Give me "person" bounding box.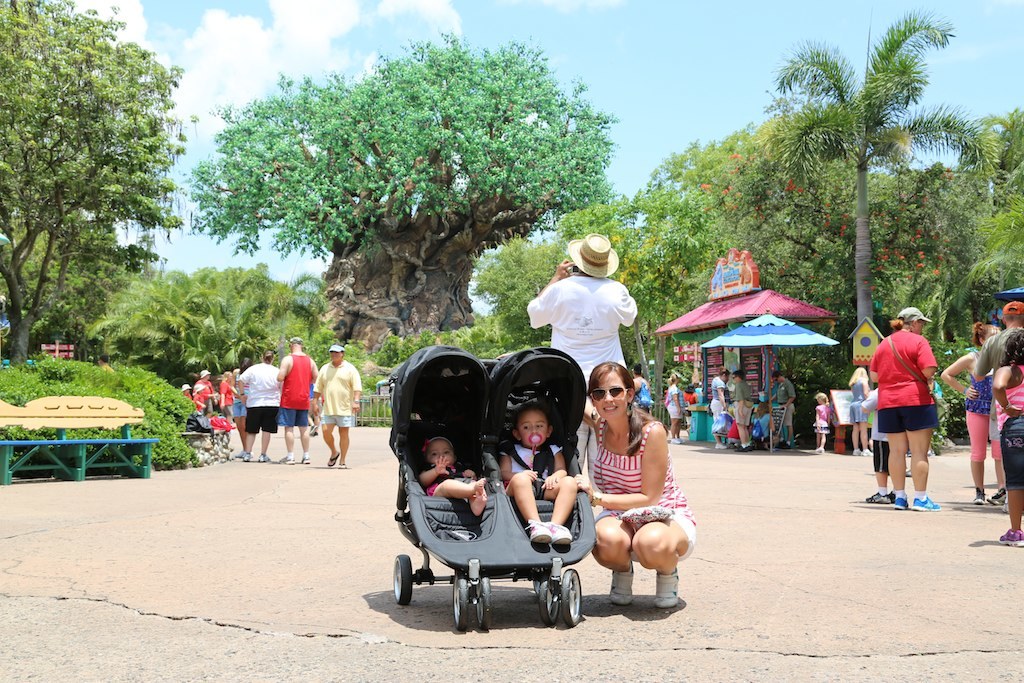
bbox=(525, 231, 640, 420).
